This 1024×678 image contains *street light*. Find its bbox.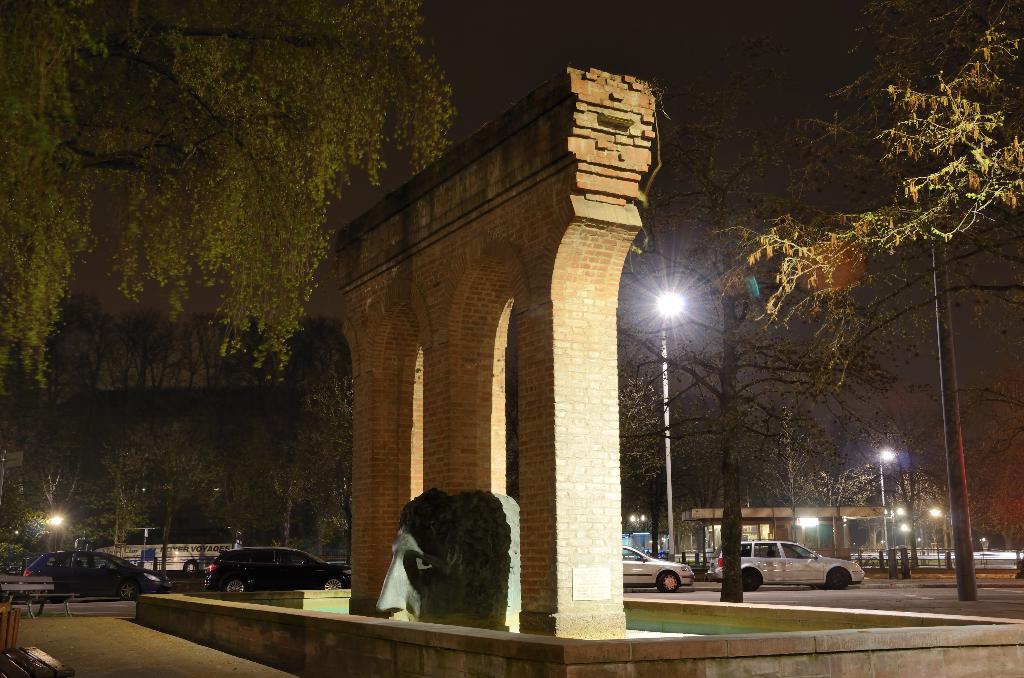
x1=640, y1=276, x2=701, y2=561.
